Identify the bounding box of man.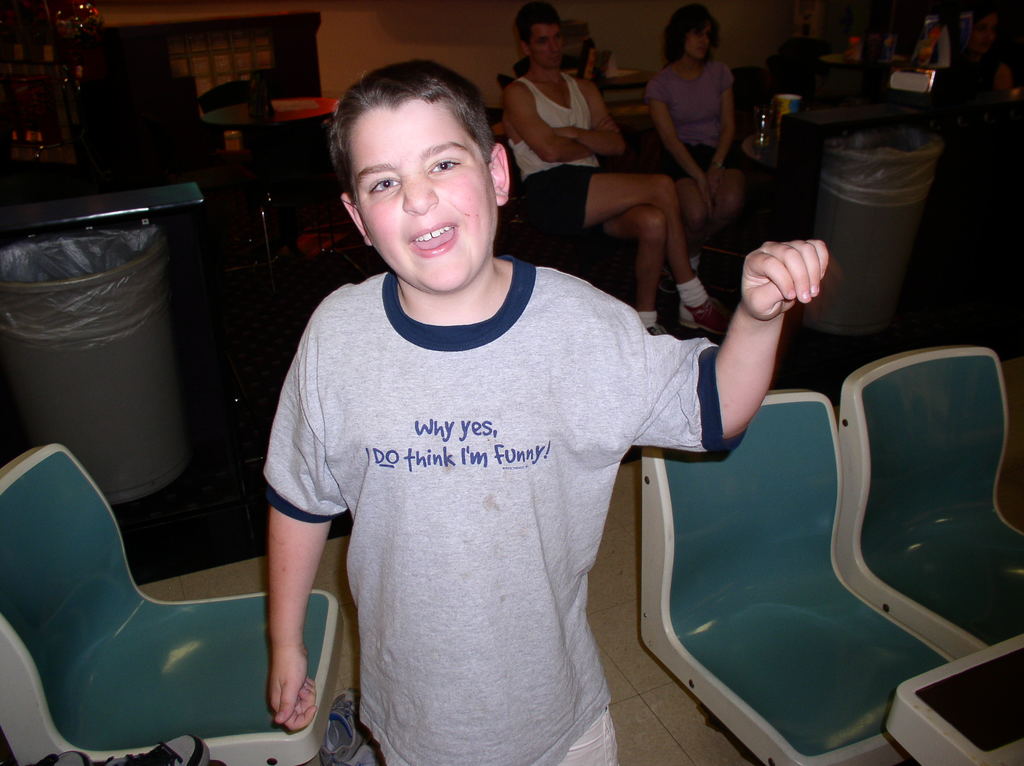
506 3 726 345.
